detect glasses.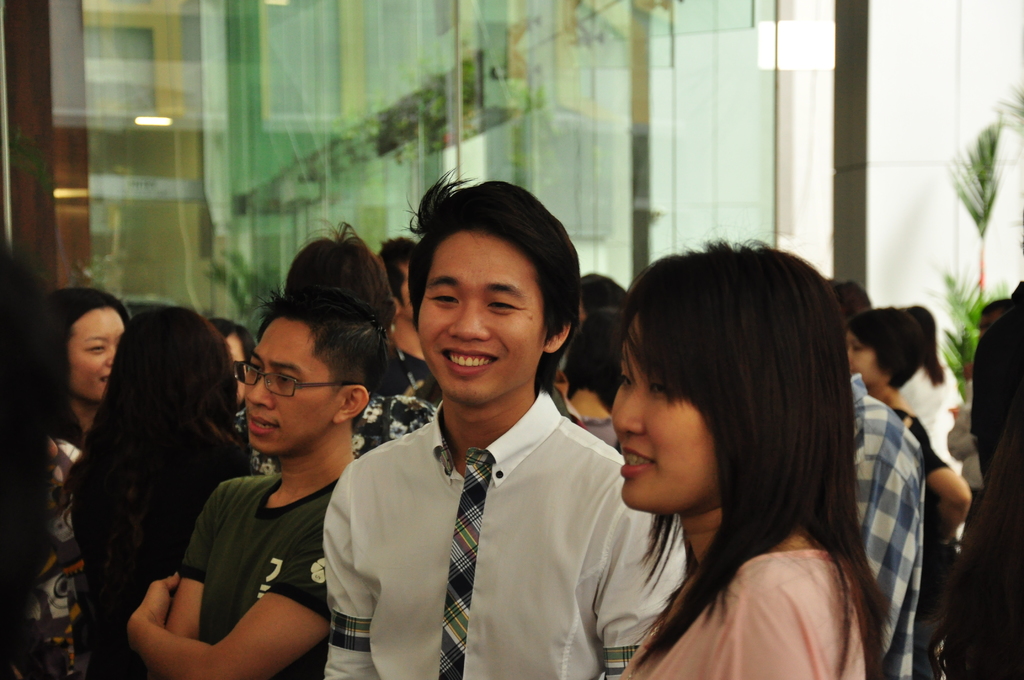
Detected at {"x1": 221, "y1": 373, "x2": 360, "y2": 419}.
